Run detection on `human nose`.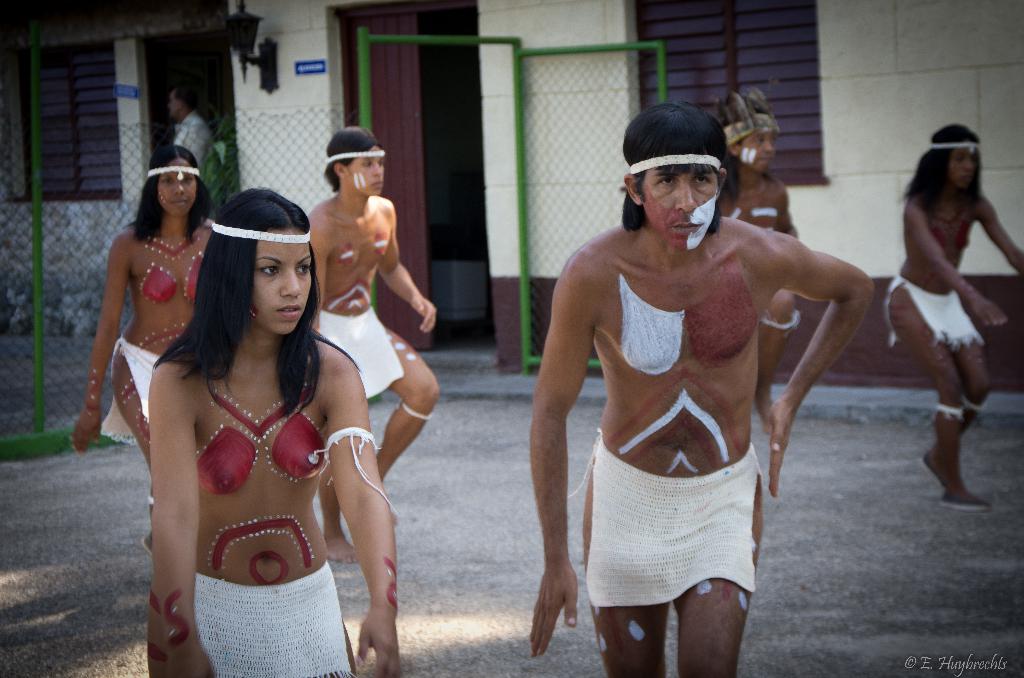
Result: <region>670, 176, 696, 216</region>.
